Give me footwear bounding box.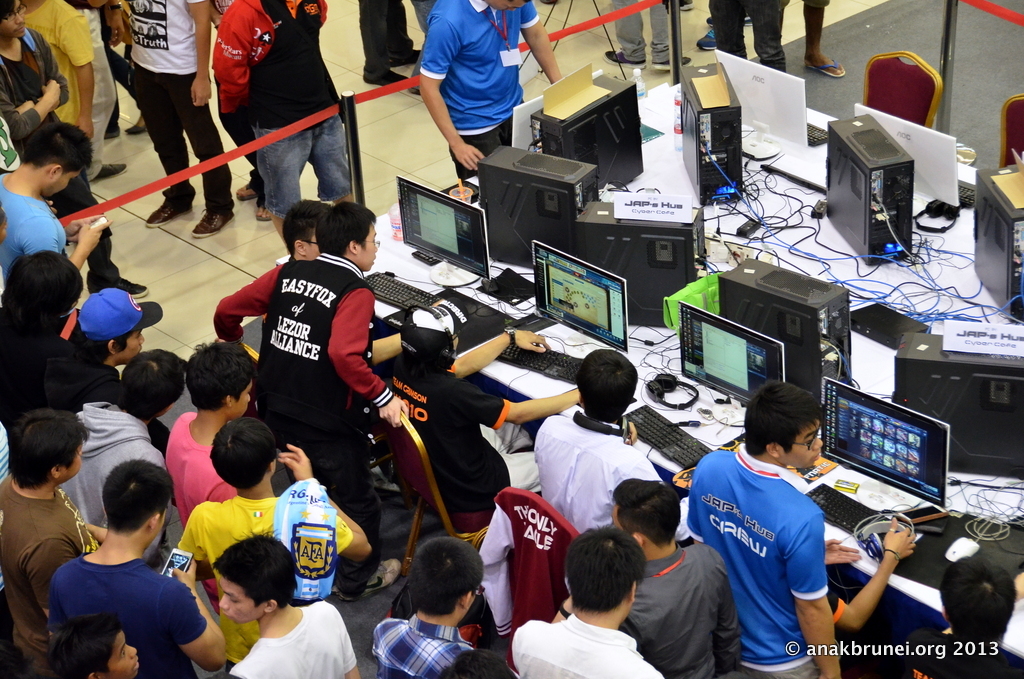
select_region(806, 56, 845, 78).
